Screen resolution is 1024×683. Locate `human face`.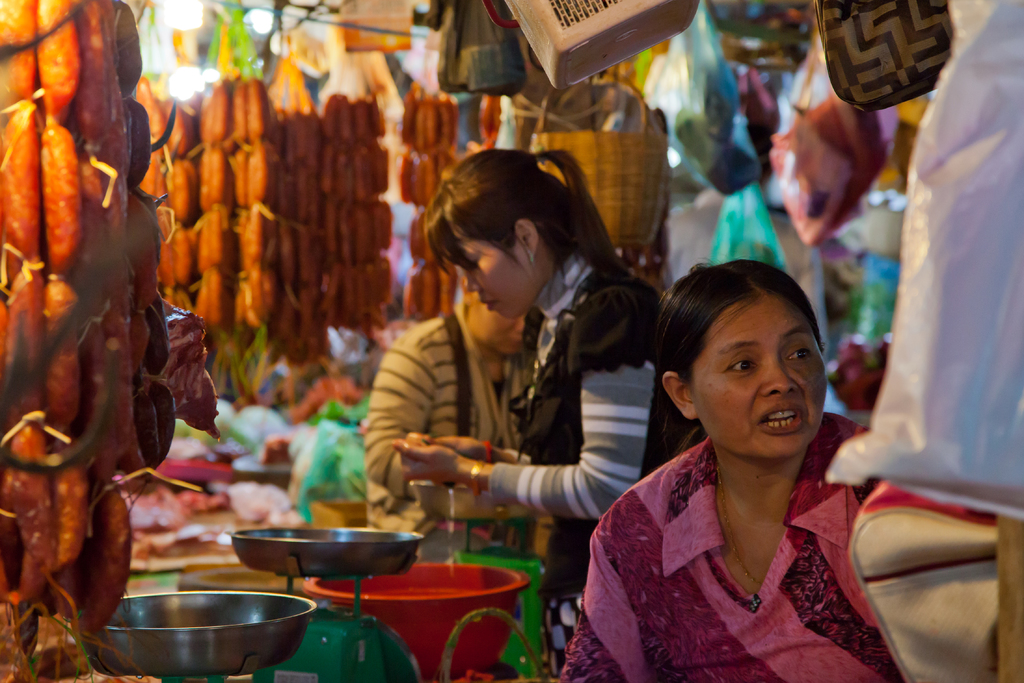
BBox(692, 295, 826, 453).
